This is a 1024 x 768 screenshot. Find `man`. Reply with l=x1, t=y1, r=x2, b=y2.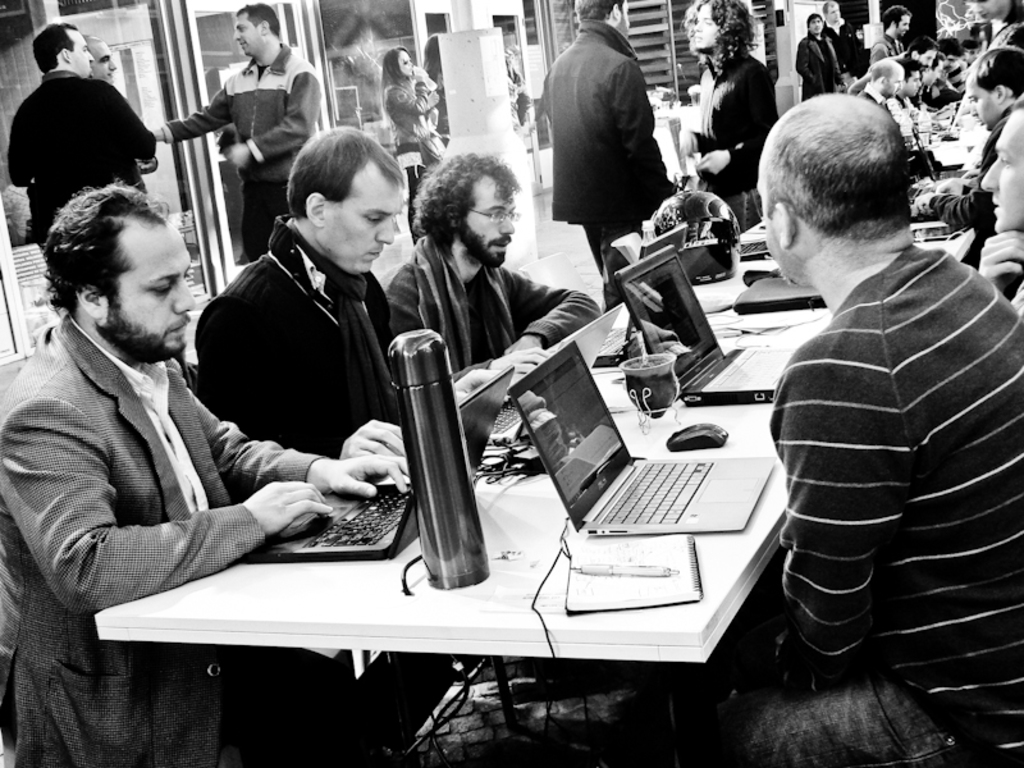
l=84, t=33, r=115, b=84.
